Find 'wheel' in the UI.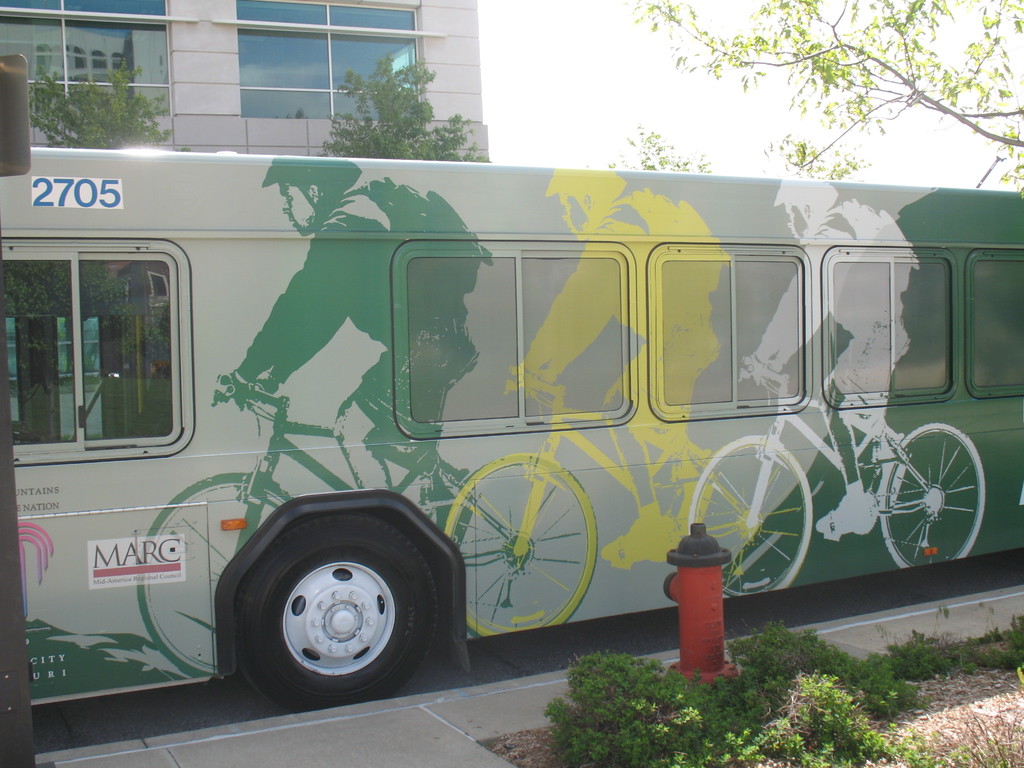
UI element at <box>878,423,987,566</box>.
